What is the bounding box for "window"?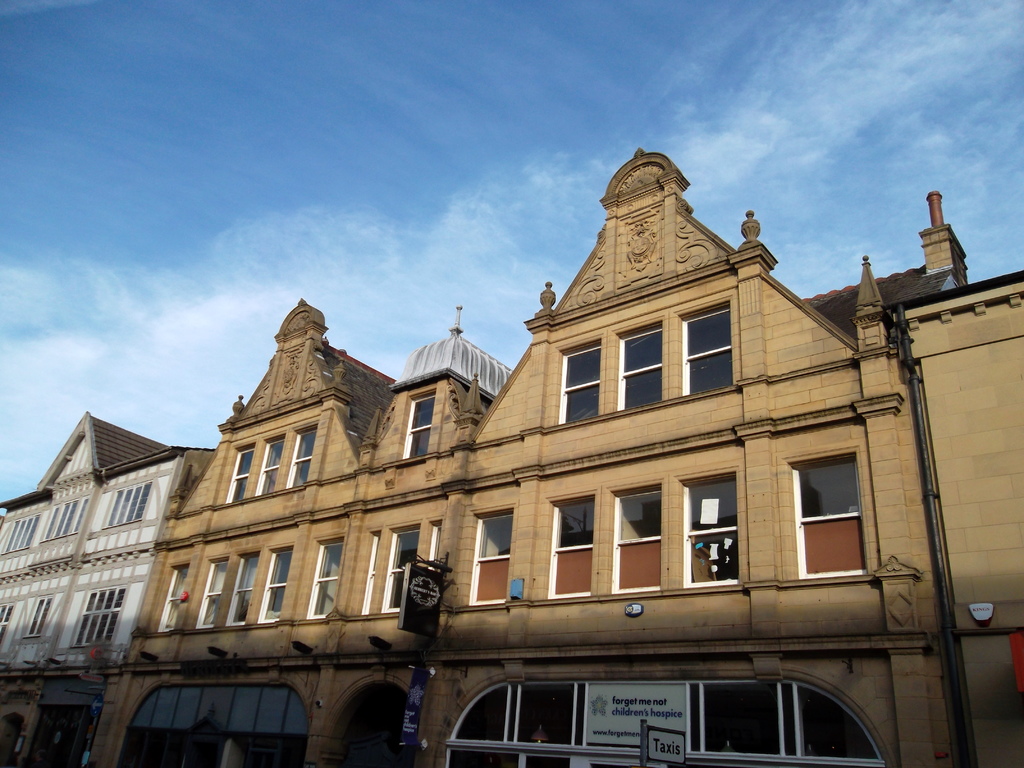
[left=27, top=593, right=48, bottom=641].
